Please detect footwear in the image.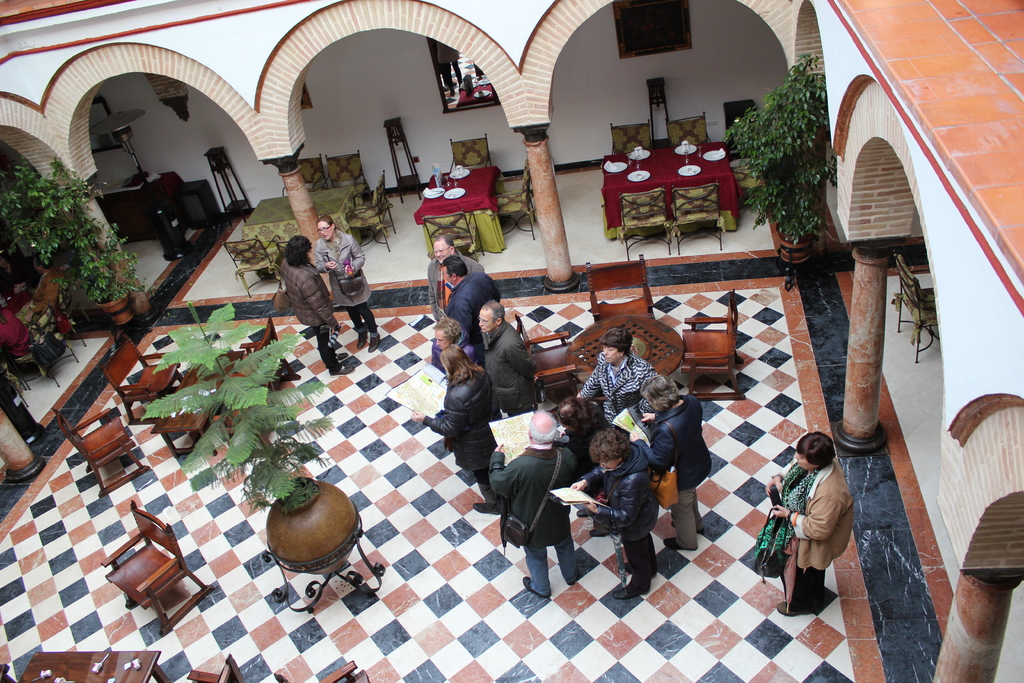
pyautogui.locateOnScreen(612, 575, 651, 597).
